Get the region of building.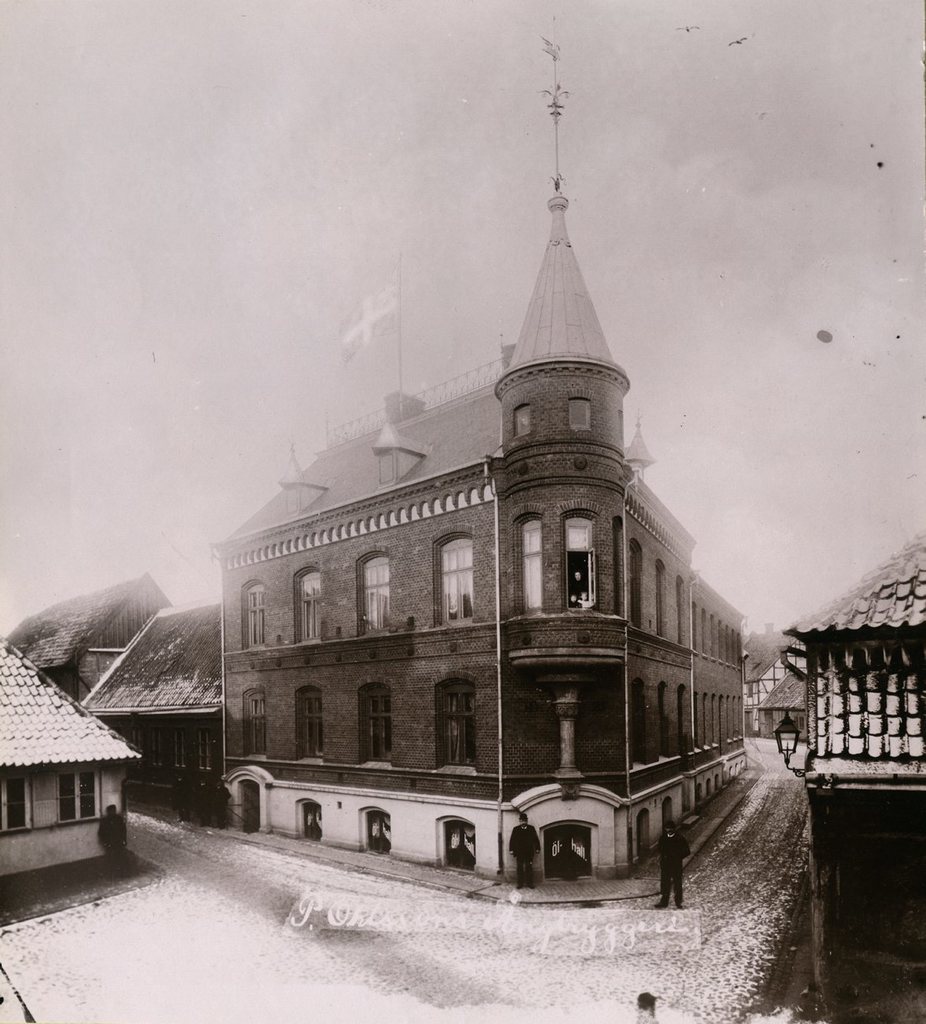
x1=2 y1=630 x2=157 y2=894.
